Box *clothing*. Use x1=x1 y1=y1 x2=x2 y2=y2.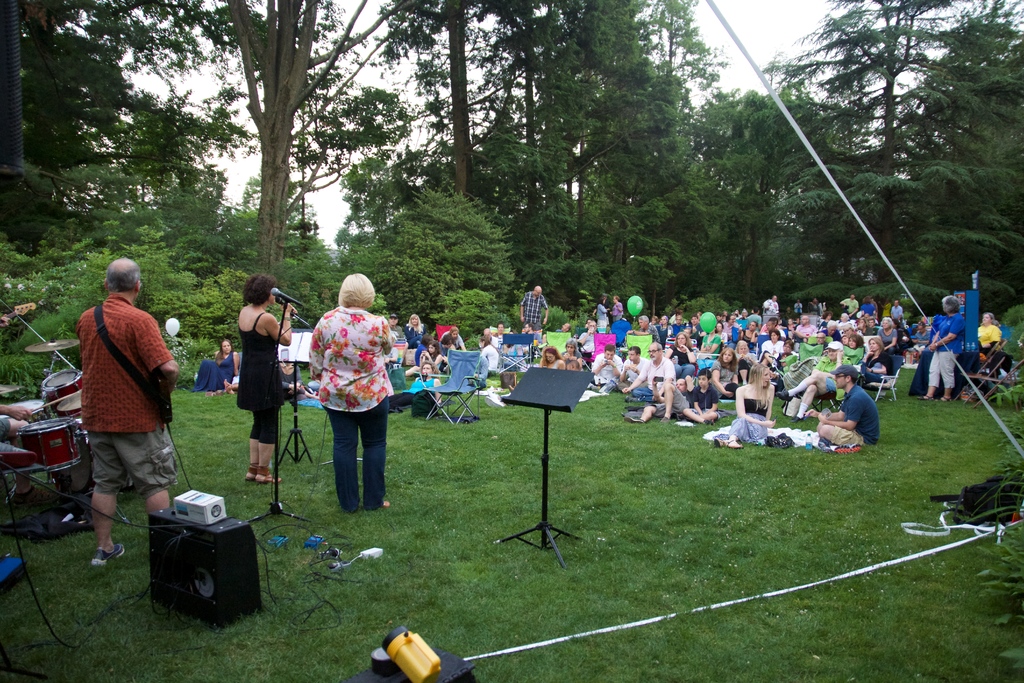
x1=814 y1=363 x2=835 y2=385.
